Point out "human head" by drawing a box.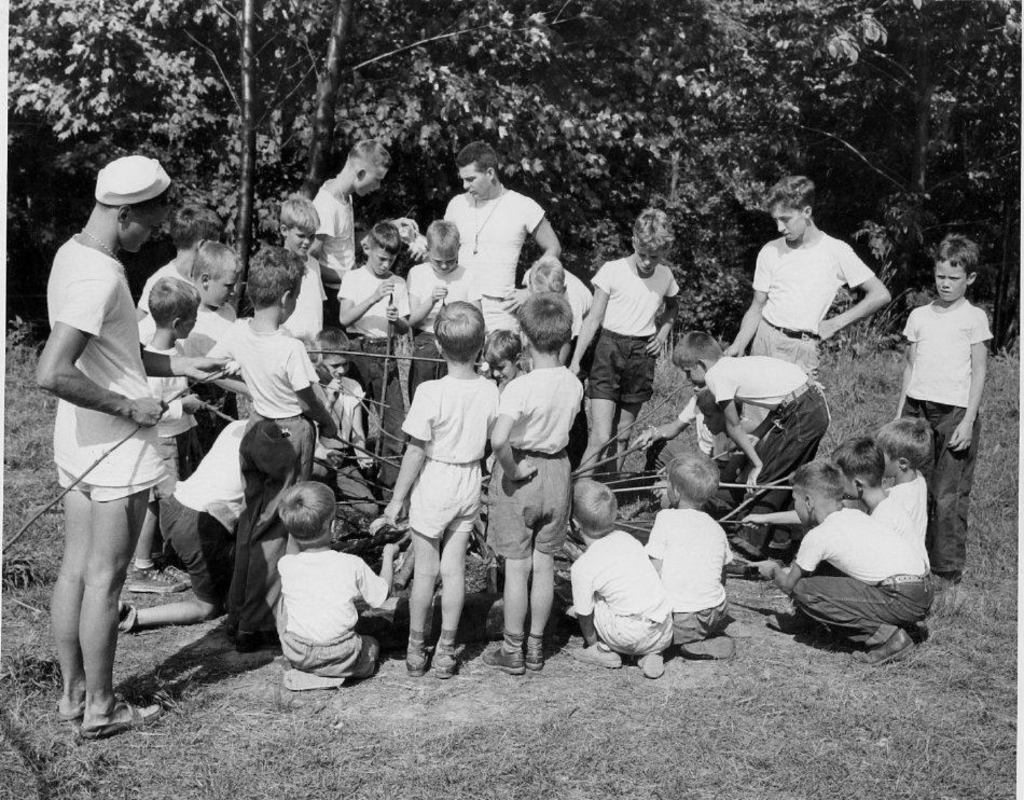
x1=670 y1=329 x2=723 y2=384.
